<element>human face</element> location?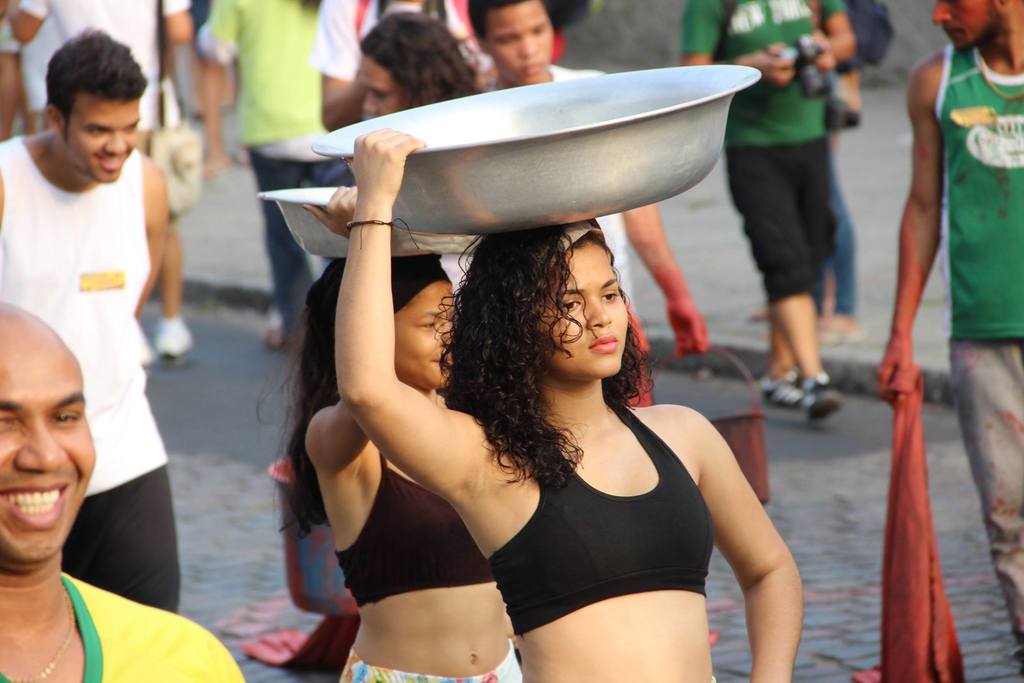
detection(483, 0, 555, 83)
